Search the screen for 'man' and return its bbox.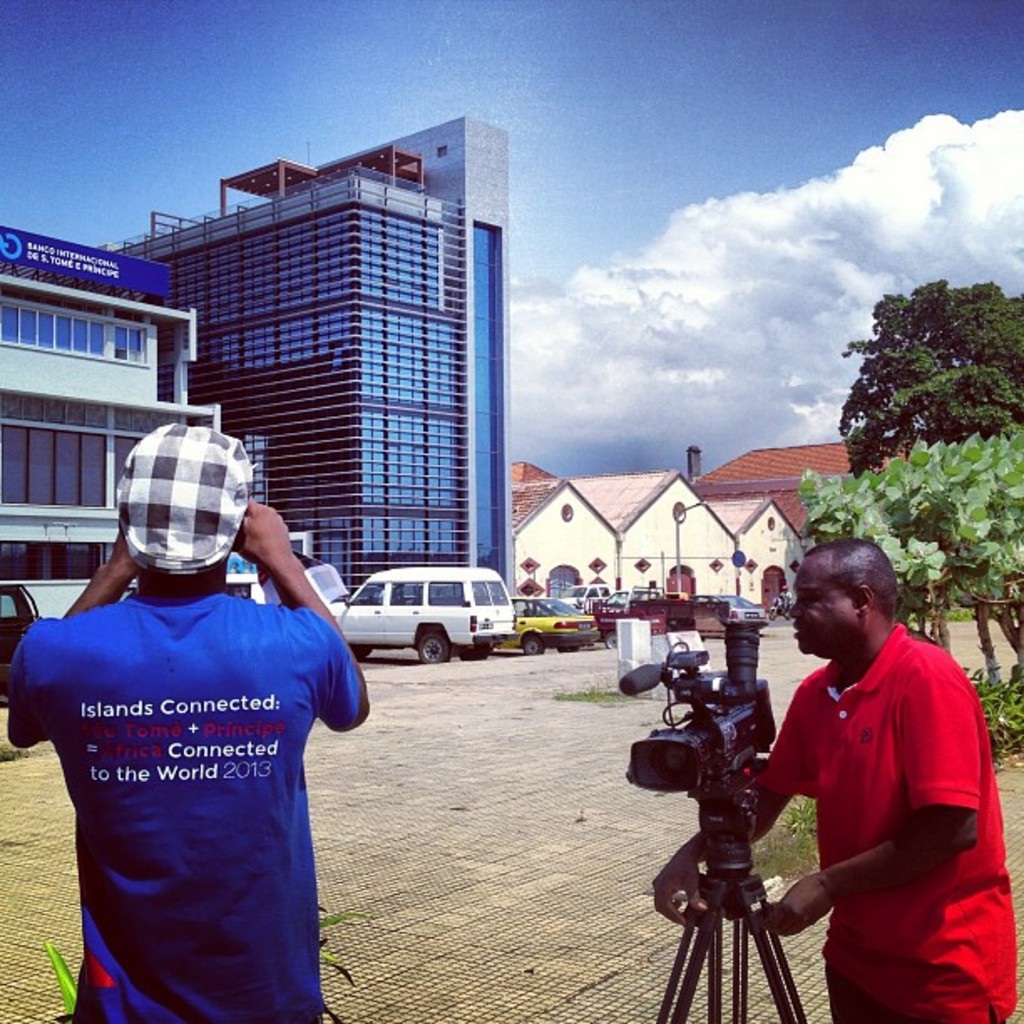
Found: region(651, 537, 1017, 1022).
